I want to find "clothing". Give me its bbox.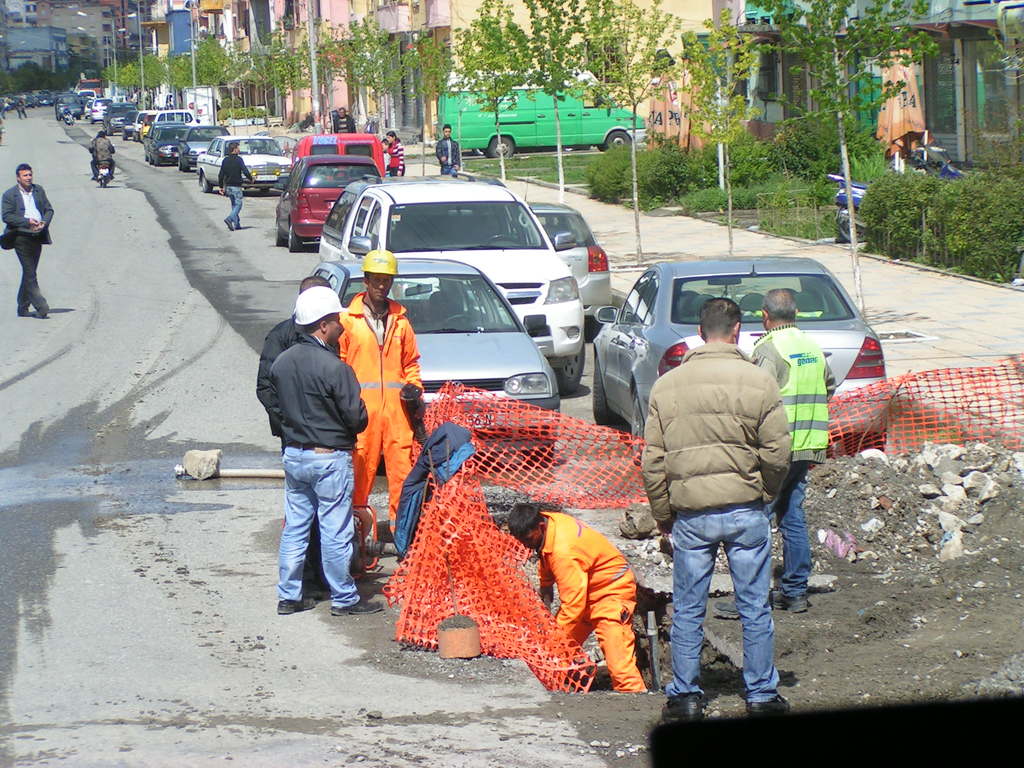
[333, 114, 355, 135].
